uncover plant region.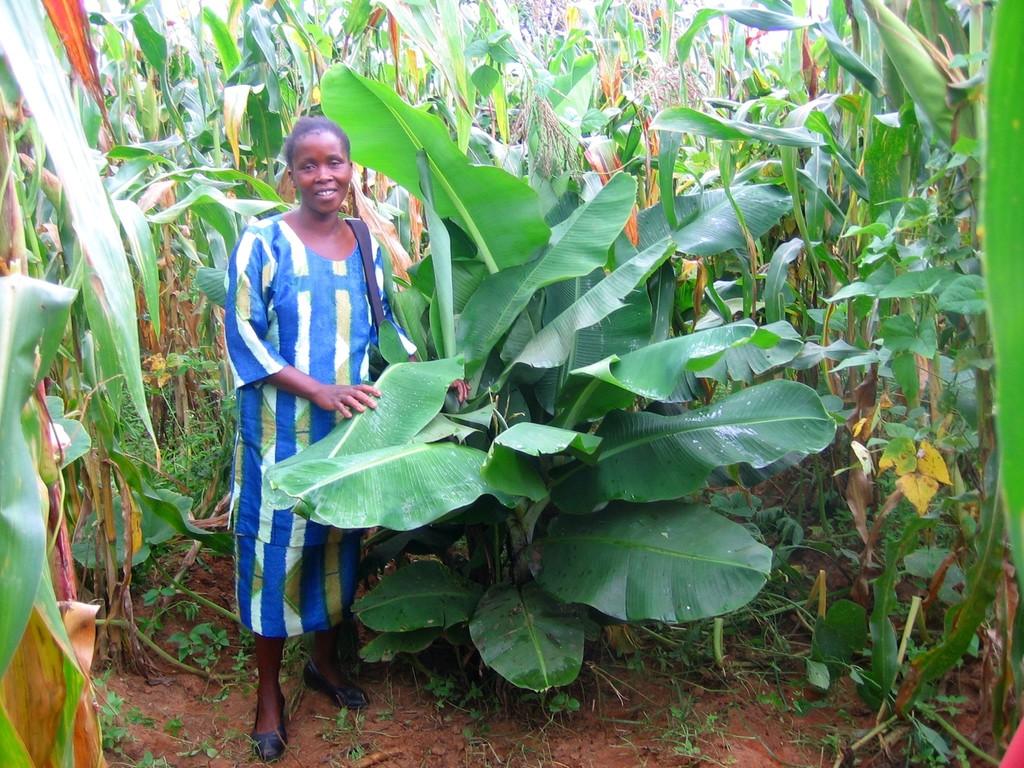
Uncovered: locate(880, 511, 894, 548).
